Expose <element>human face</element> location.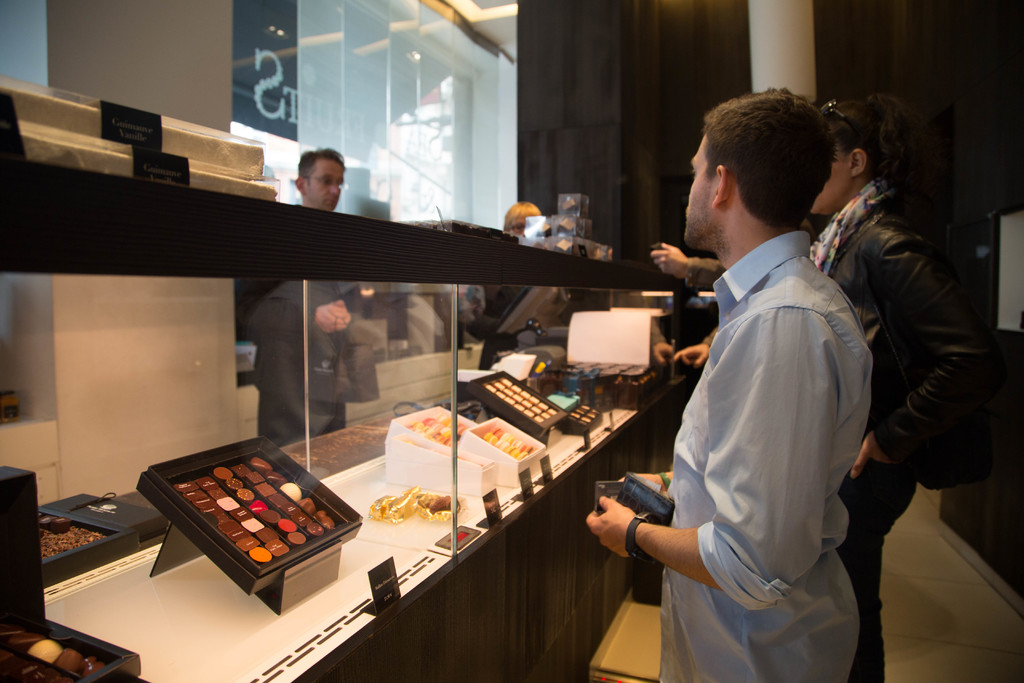
Exposed at bbox=[307, 160, 342, 210].
